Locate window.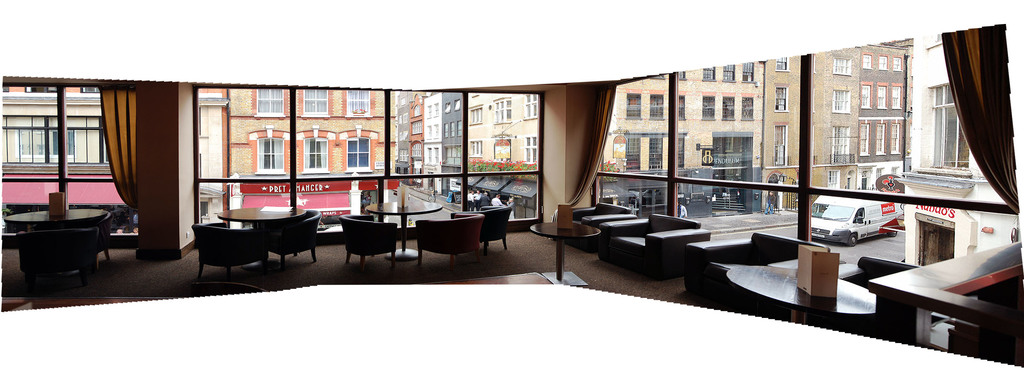
Bounding box: 680 69 686 78.
